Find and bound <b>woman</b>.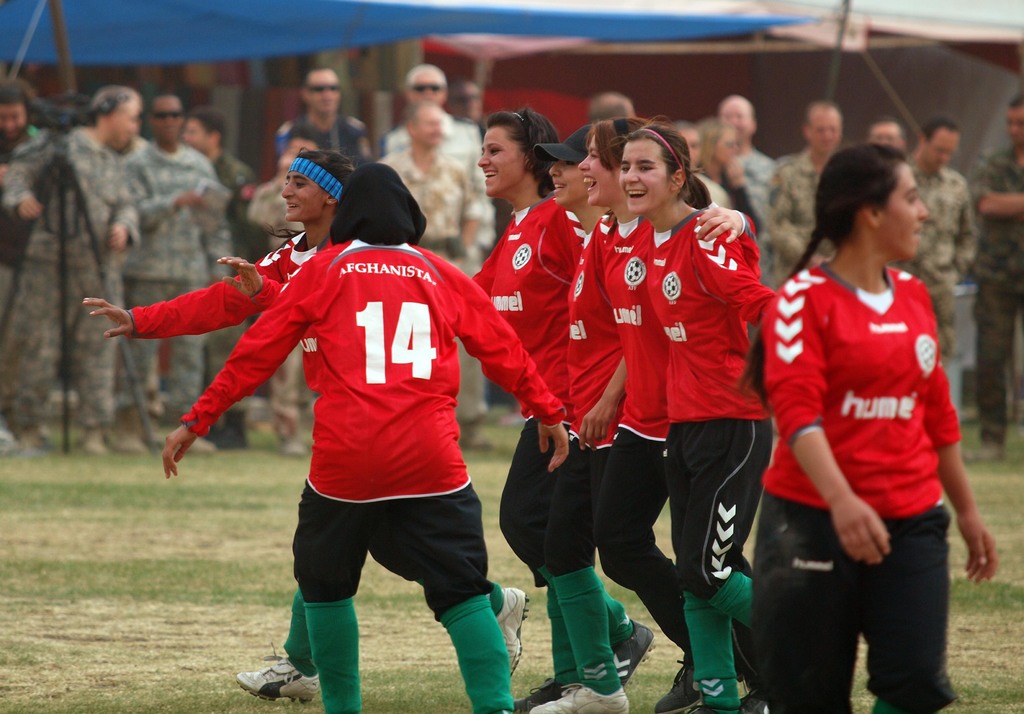
Bound: [530, 131, 754, 713].
